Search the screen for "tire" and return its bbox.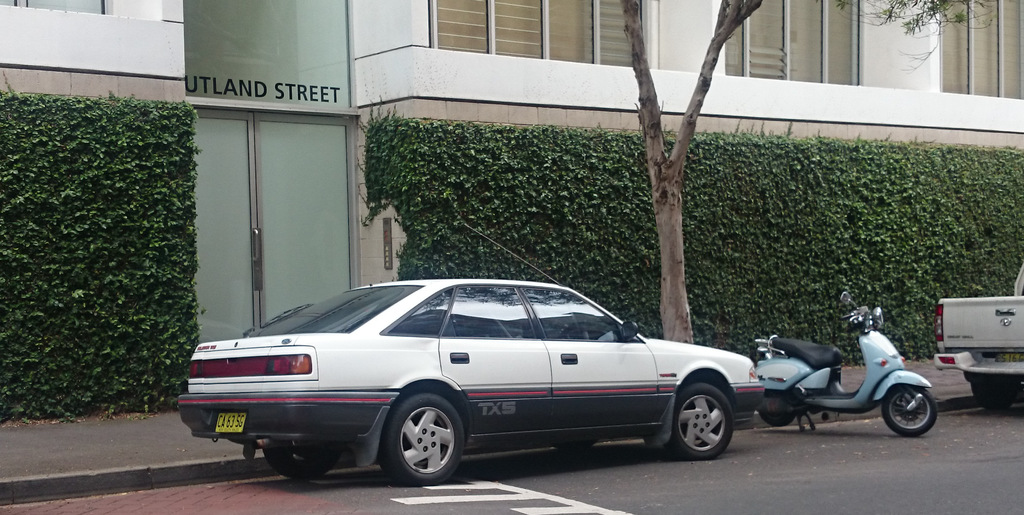
Found: <region>757, 412, 793, 427</region>.
